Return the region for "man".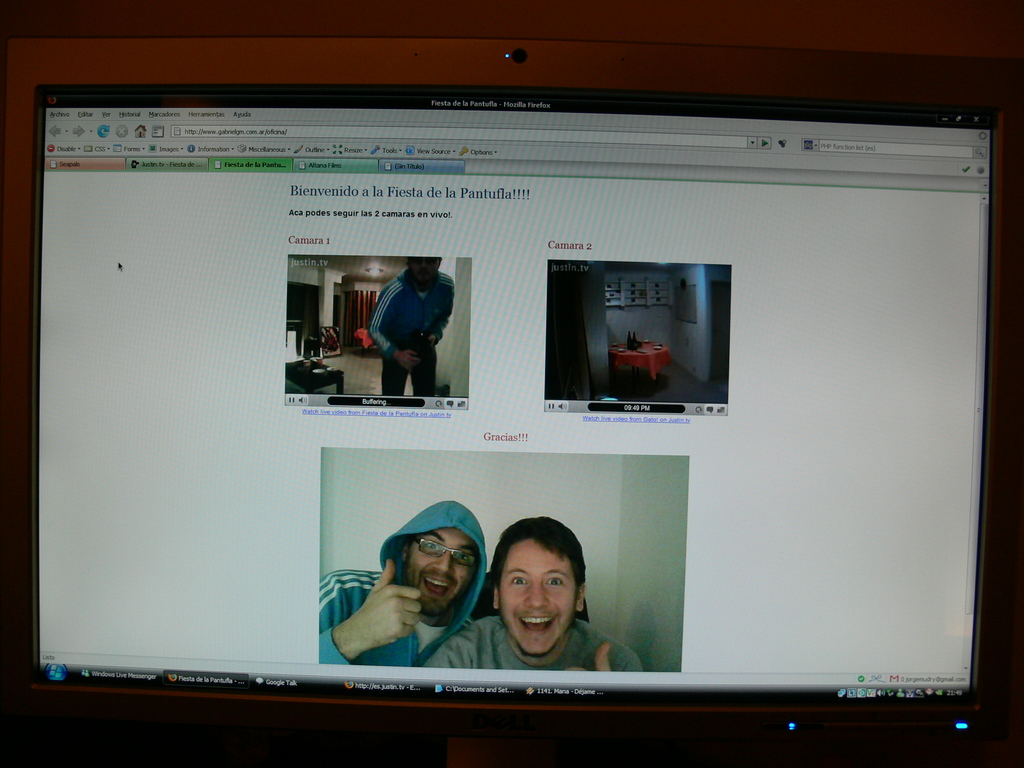
box(418, 517, 641, 675).
